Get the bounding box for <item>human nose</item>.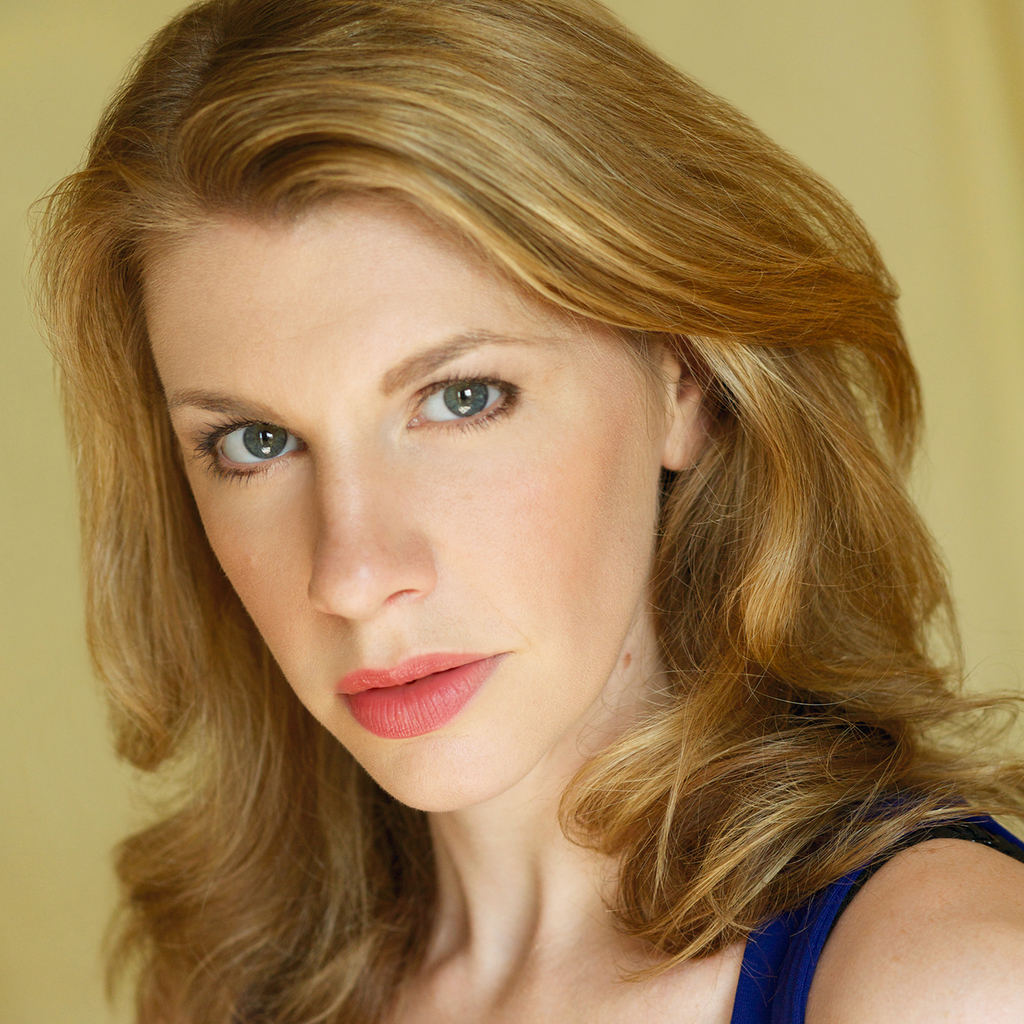
[x1=313, y1=435, x2=439, y2=621].
